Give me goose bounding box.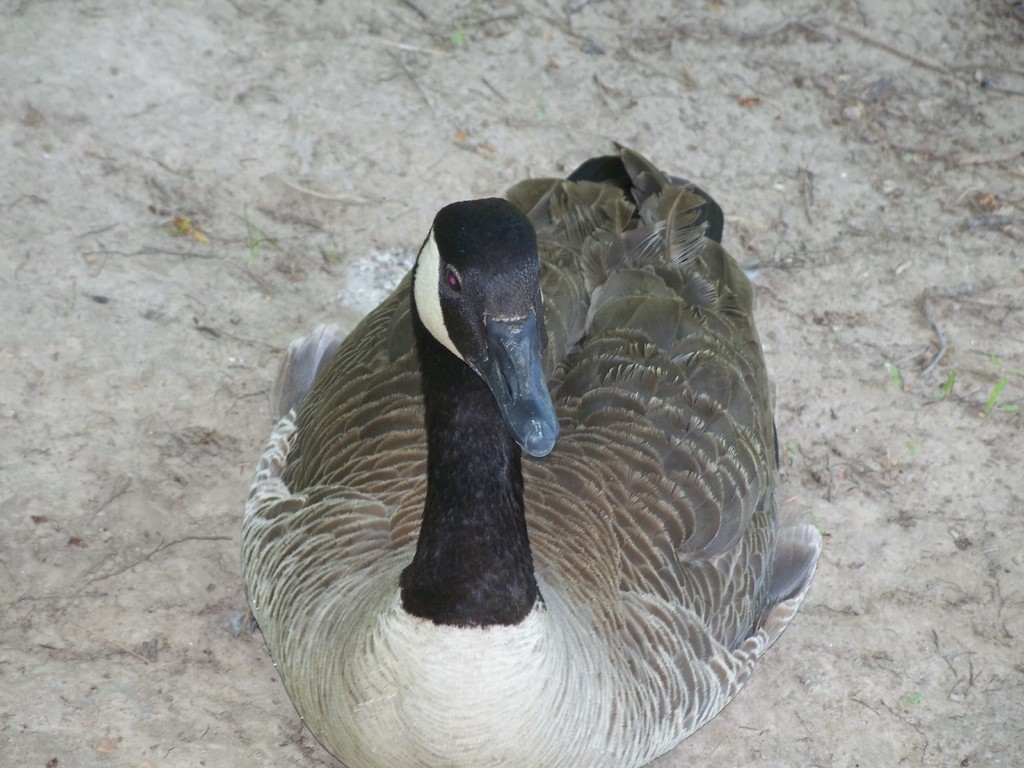
230, 134, 830, 761.
